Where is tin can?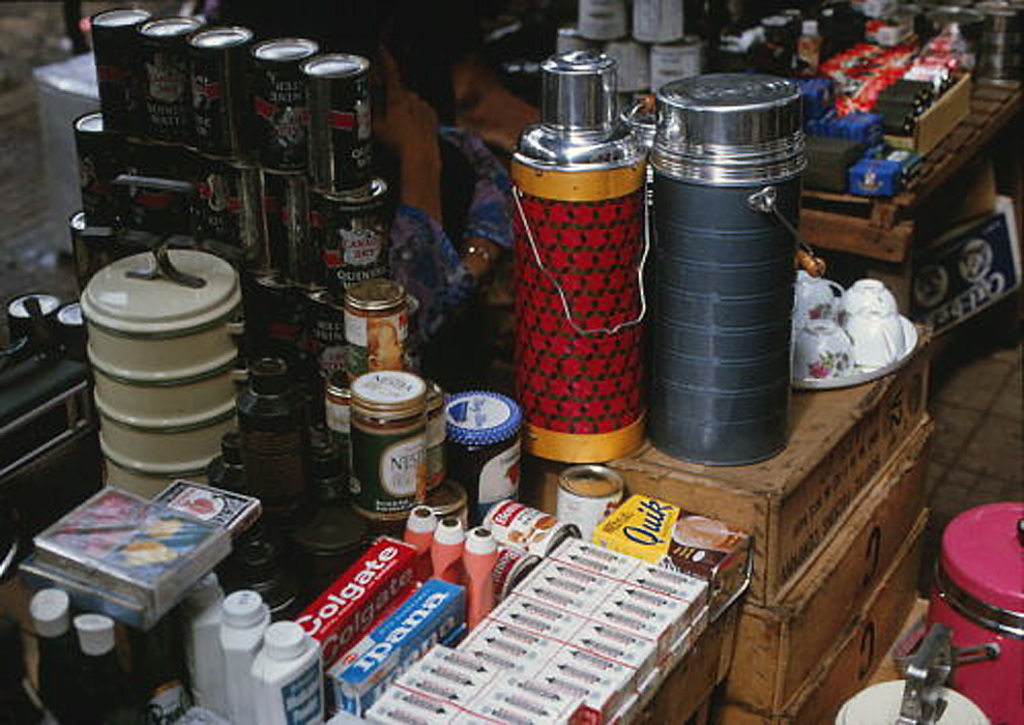
601 44 647 97.
